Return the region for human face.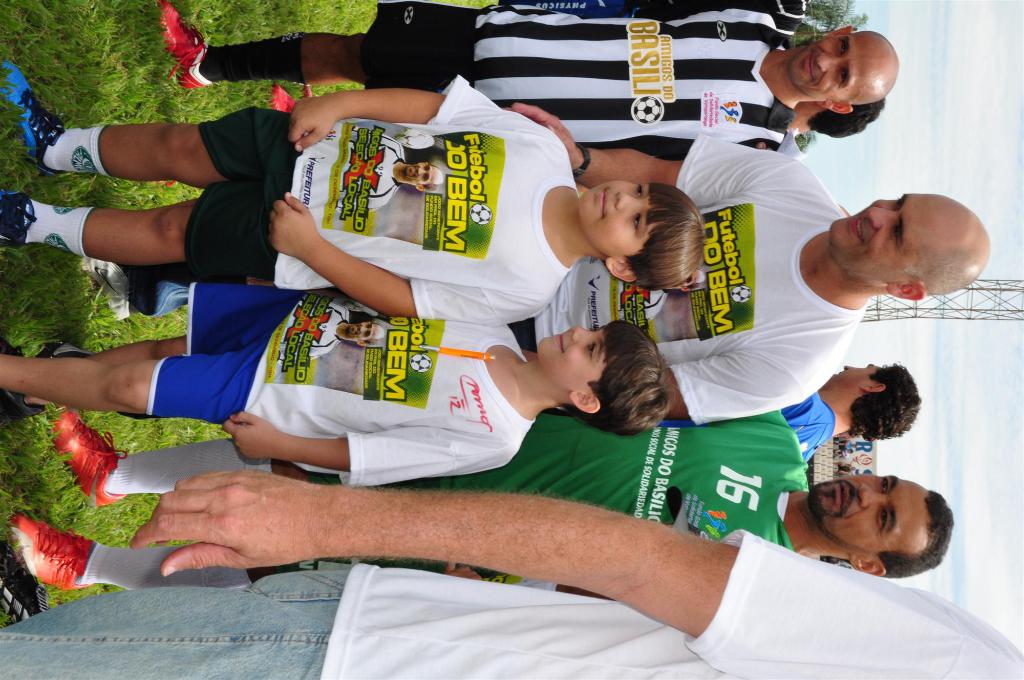
[left=584, top=180, right=660, bottom=259].
